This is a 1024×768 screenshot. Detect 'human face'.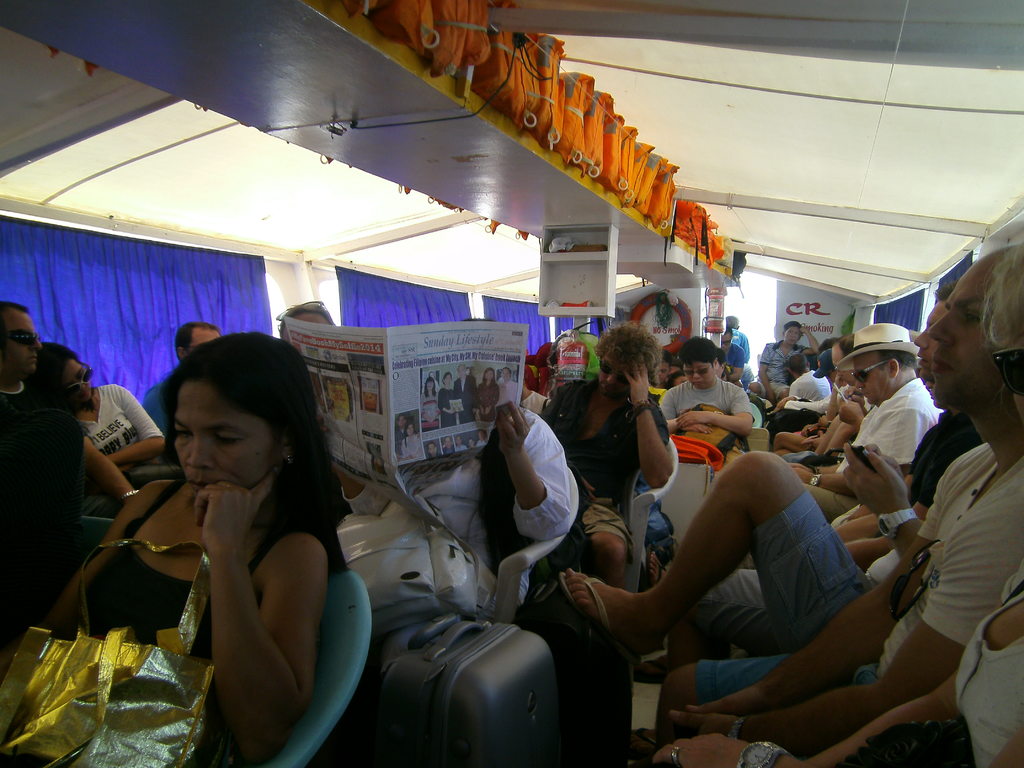
box(70, 363, 94, 401).
